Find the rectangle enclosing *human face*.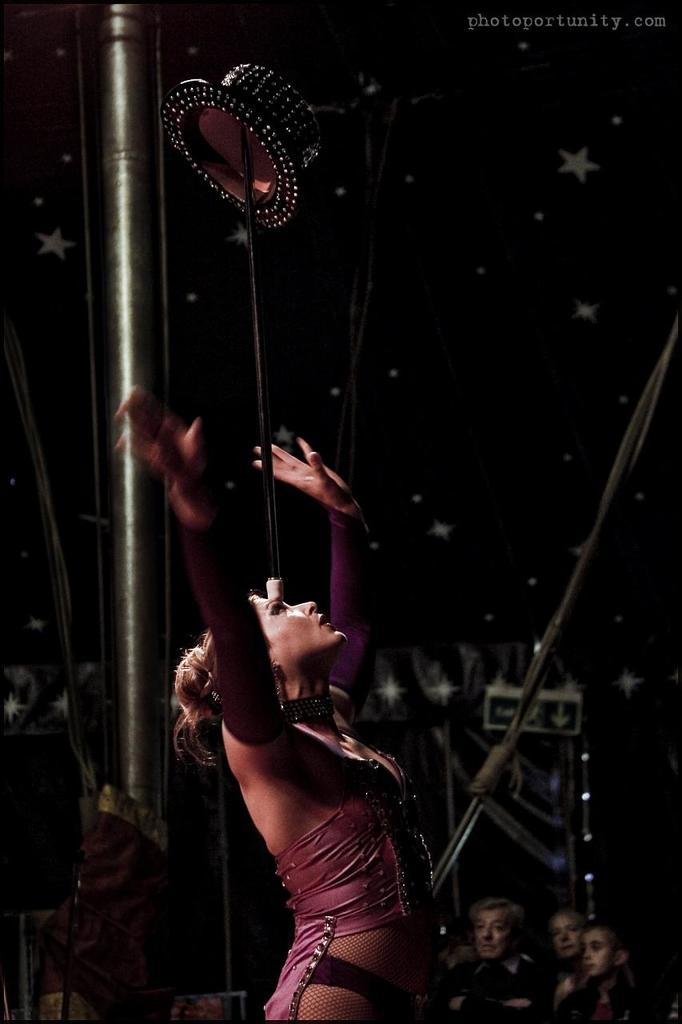
x1=254, y1=599, x2=347, y2=671.
